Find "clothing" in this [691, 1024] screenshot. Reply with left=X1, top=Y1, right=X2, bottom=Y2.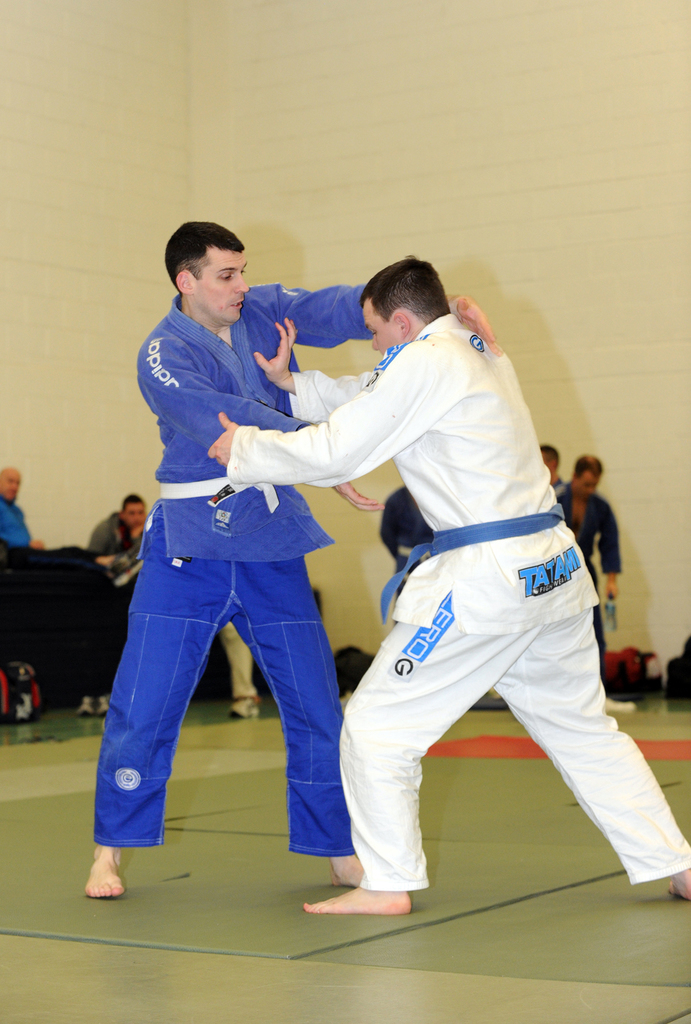
left=379, top=485, right=431, bottom=621.
